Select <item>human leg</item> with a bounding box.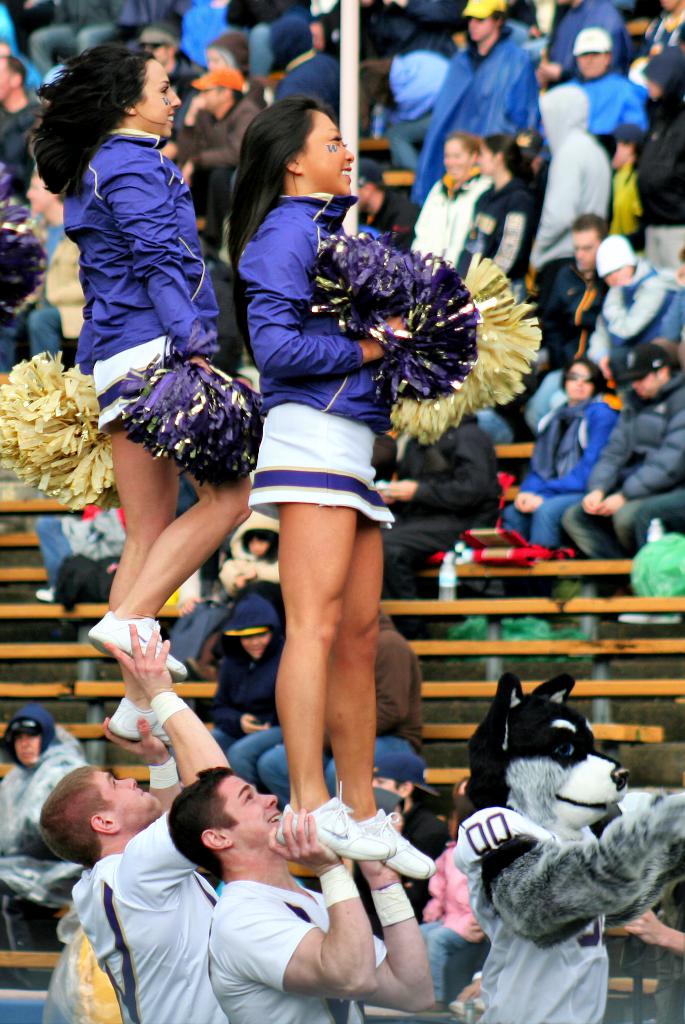
crop(524, 485, 584, 560).
